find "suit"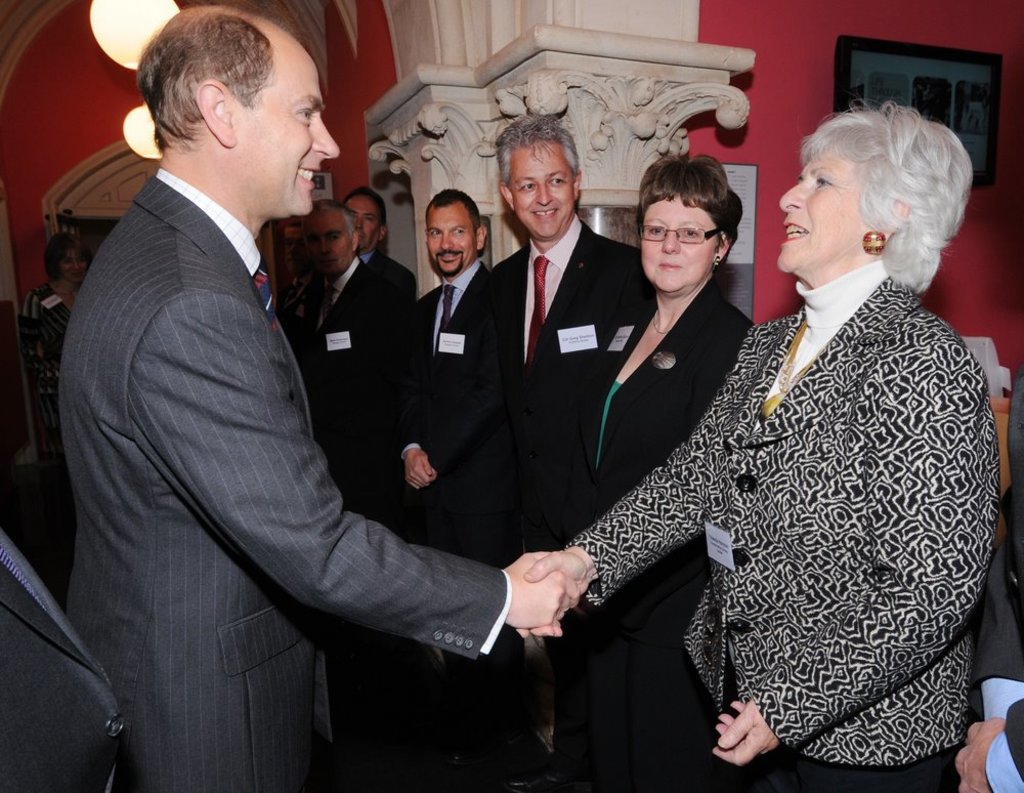
left=967, top=366, right=1023, bottom=792
